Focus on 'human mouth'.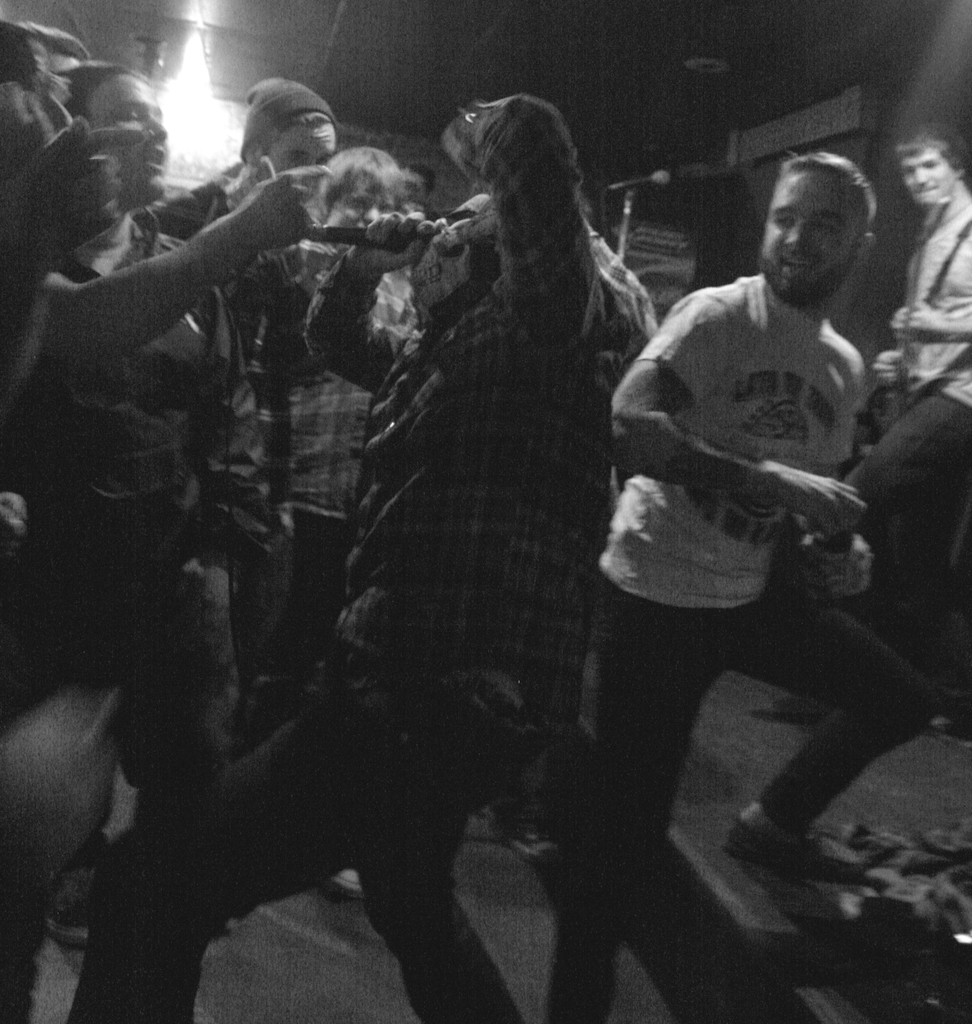
Focused at <bbox>785, 257, 818, 269</bbox>.
